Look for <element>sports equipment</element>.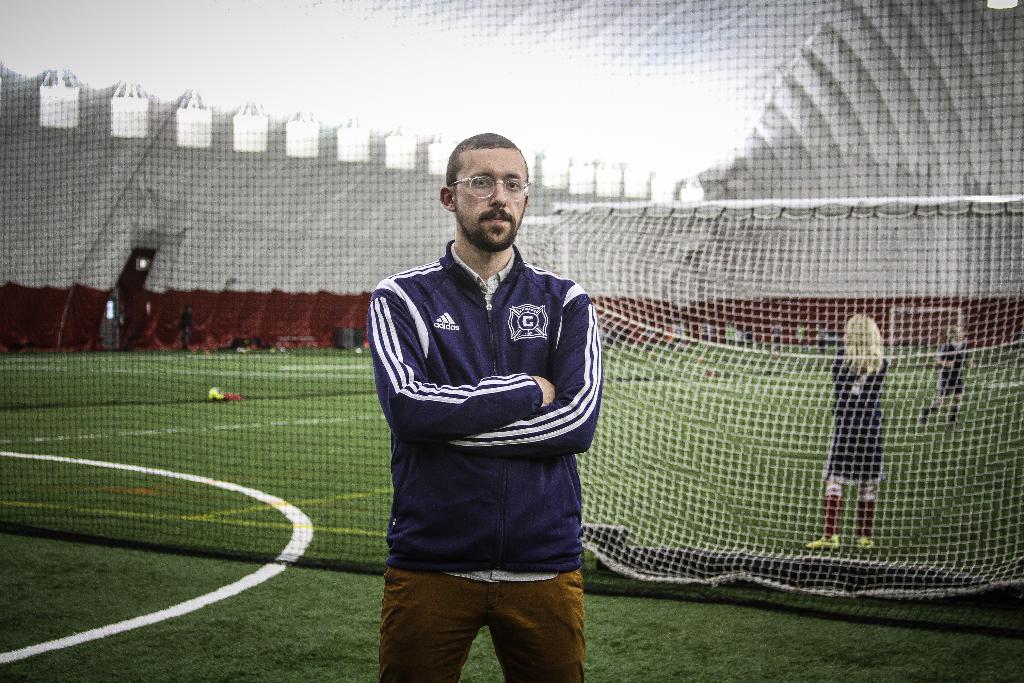
Found: <bbox>808, 533, 842, 548</bbox>.
